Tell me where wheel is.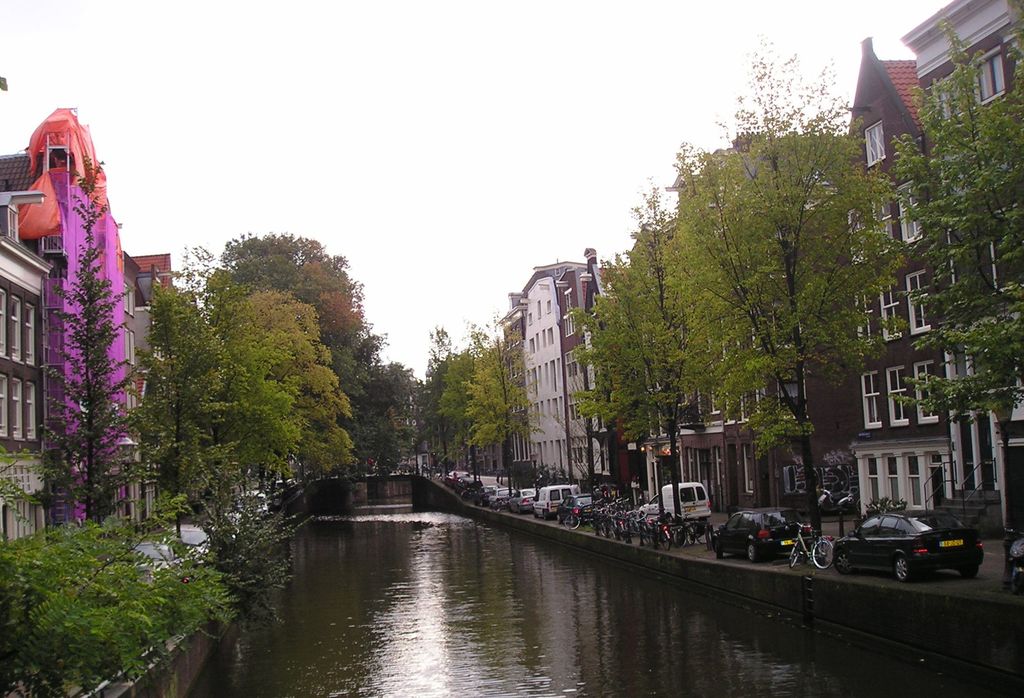
wheel is at box=[670, 529, 687, 550].
